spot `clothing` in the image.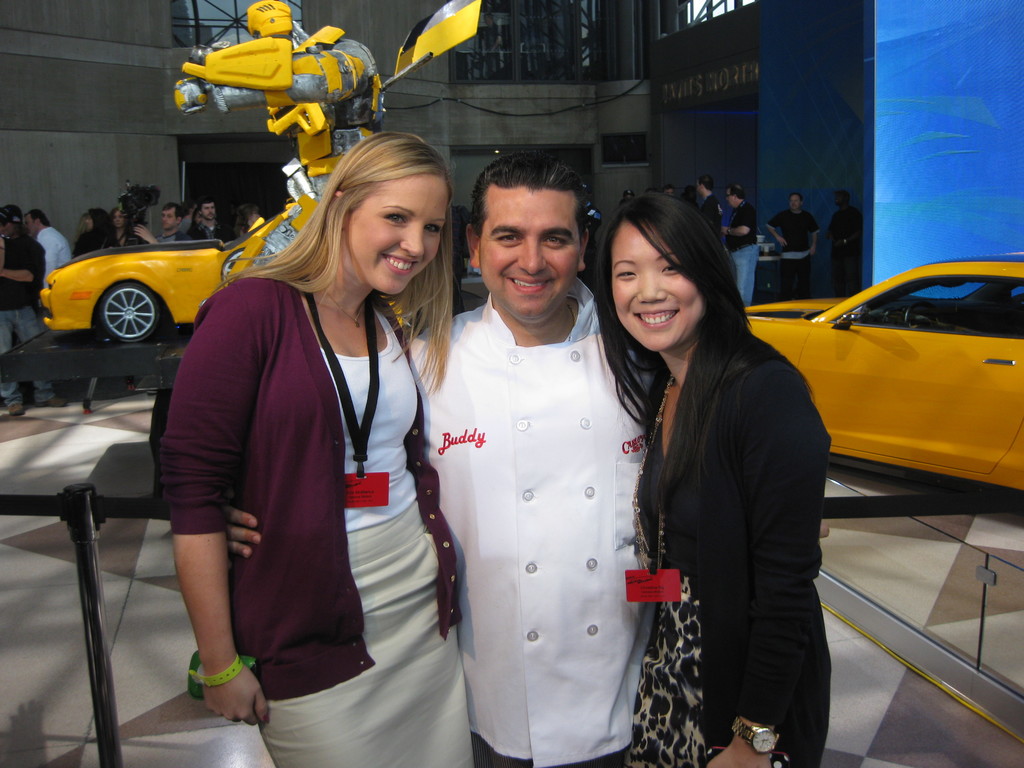
`clothing` found at BBox(730, 200, 756, 296).
